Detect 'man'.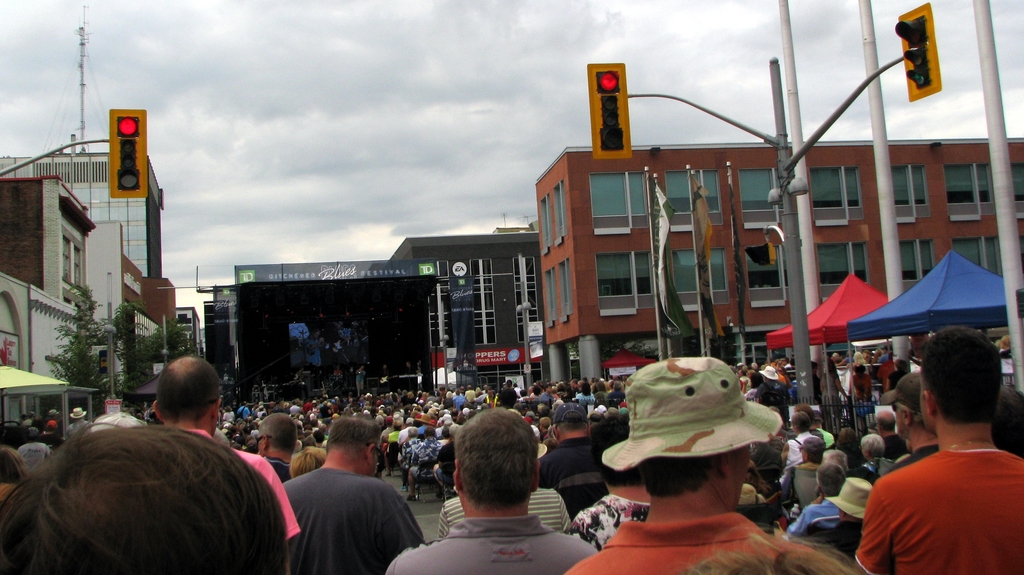
Detected at bbox=[874, 408, 908, 464].
